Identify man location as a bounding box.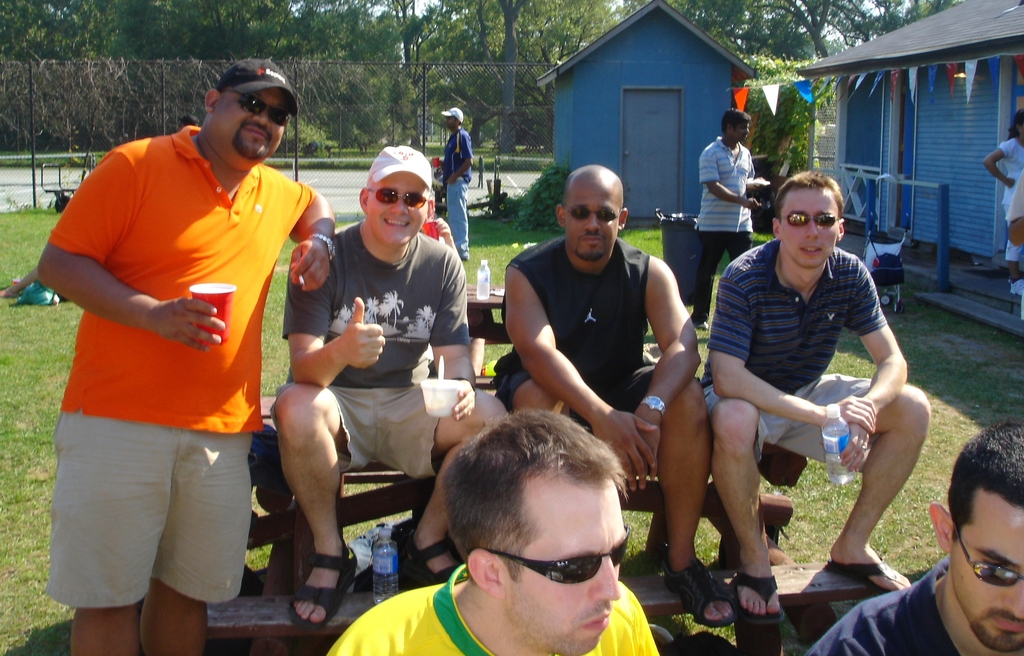
(left=486, top=161, right=741, bottom=634).
